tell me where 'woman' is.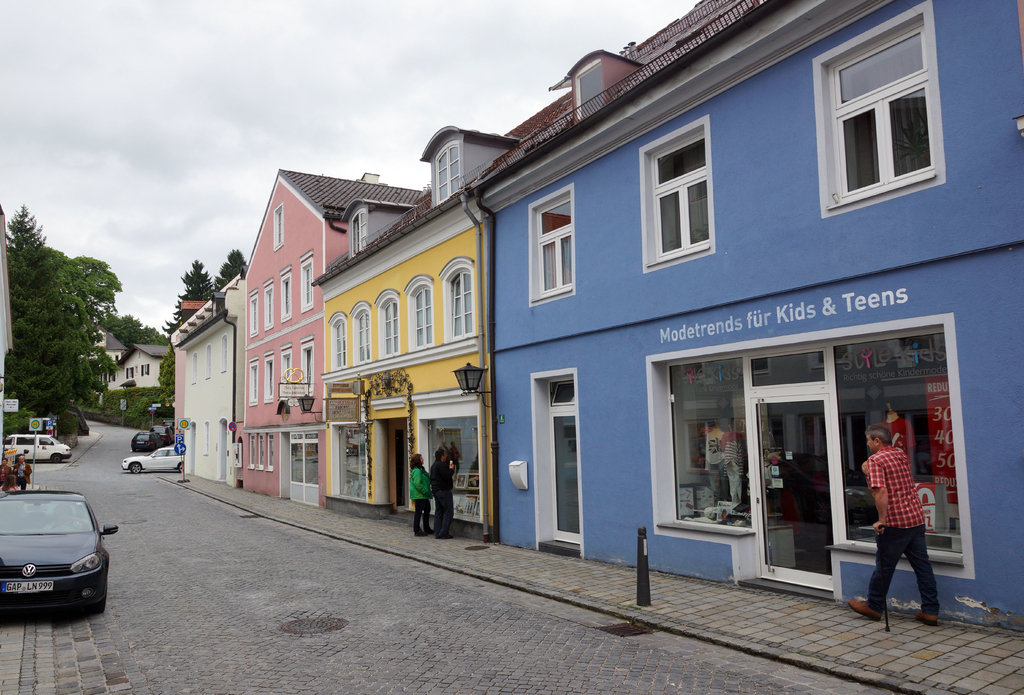
'woman' is at bbox(407, 451, 431, 531).
